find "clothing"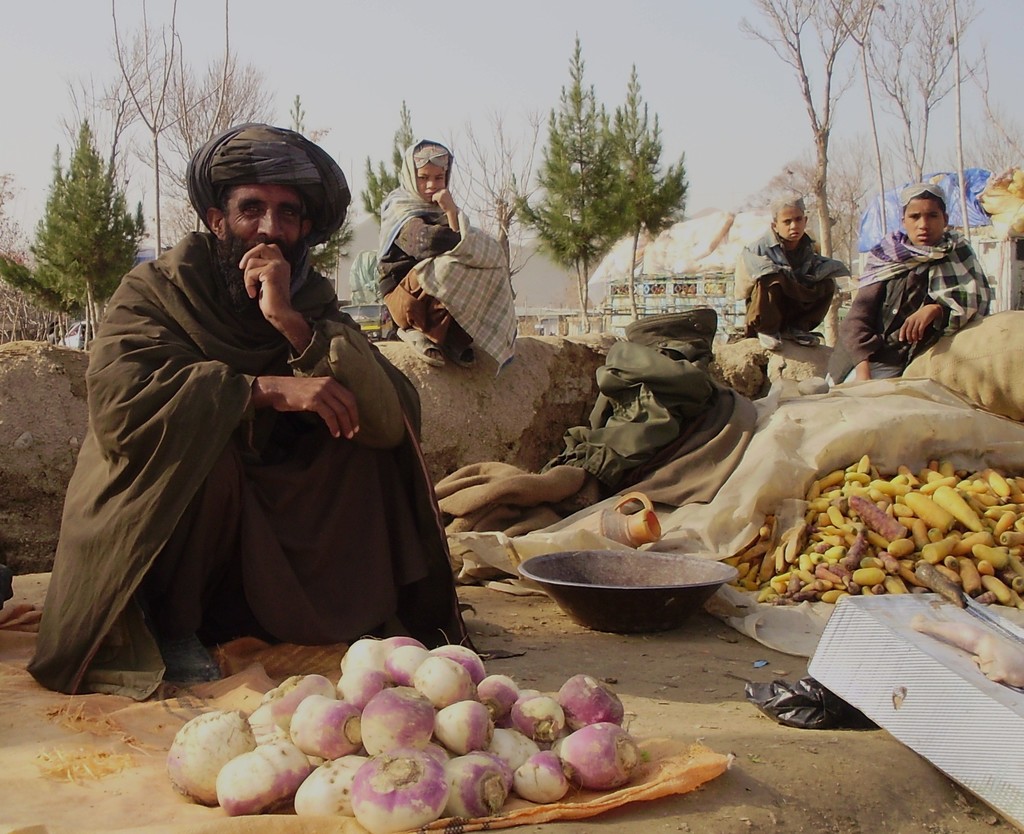
377:181:520:373
